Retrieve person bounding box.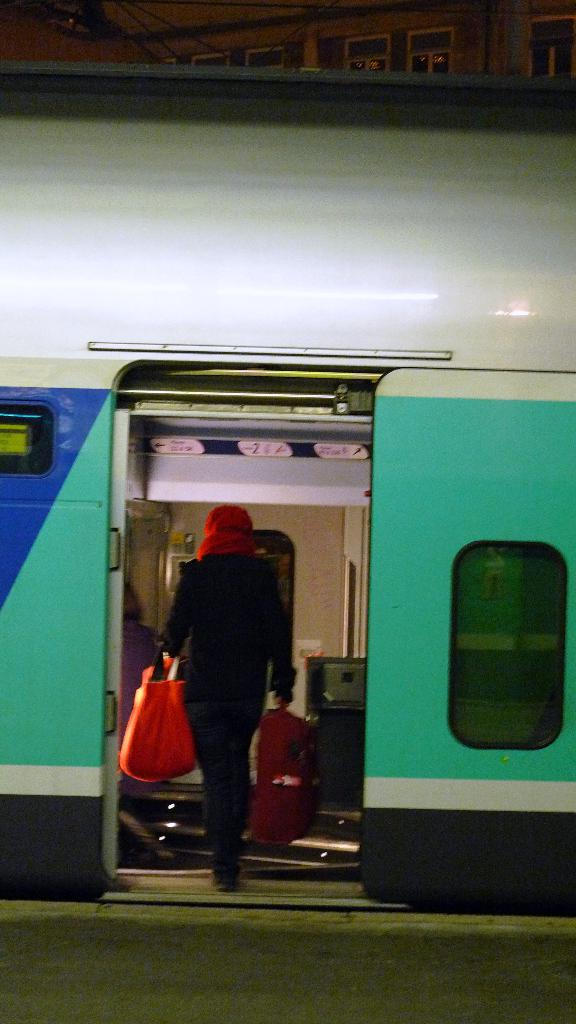
Bounding box: x1=157 y1=504 x2=296 y2=890.
